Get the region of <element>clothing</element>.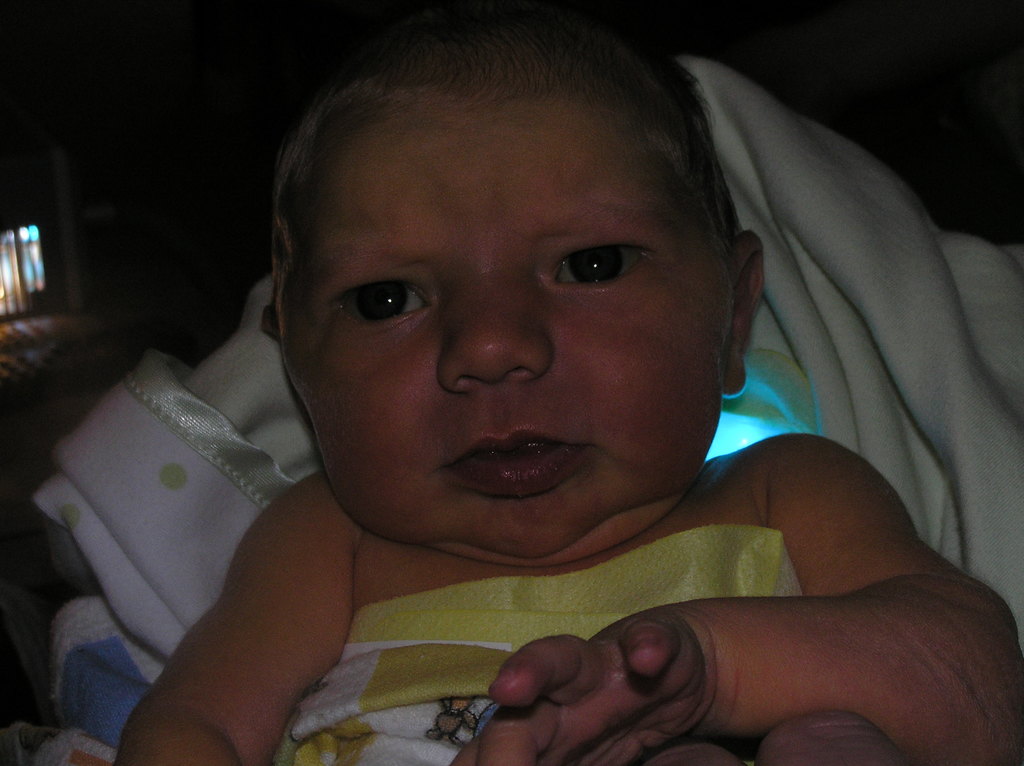
crop(264, 525, 812, 765).
